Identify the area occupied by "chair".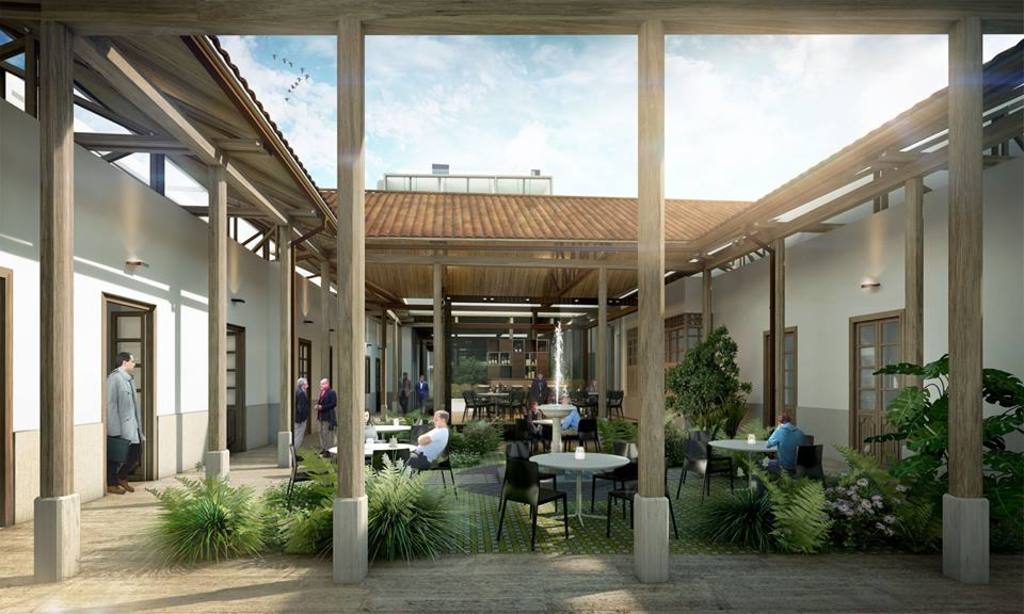
Area: 605/458/679/539.
